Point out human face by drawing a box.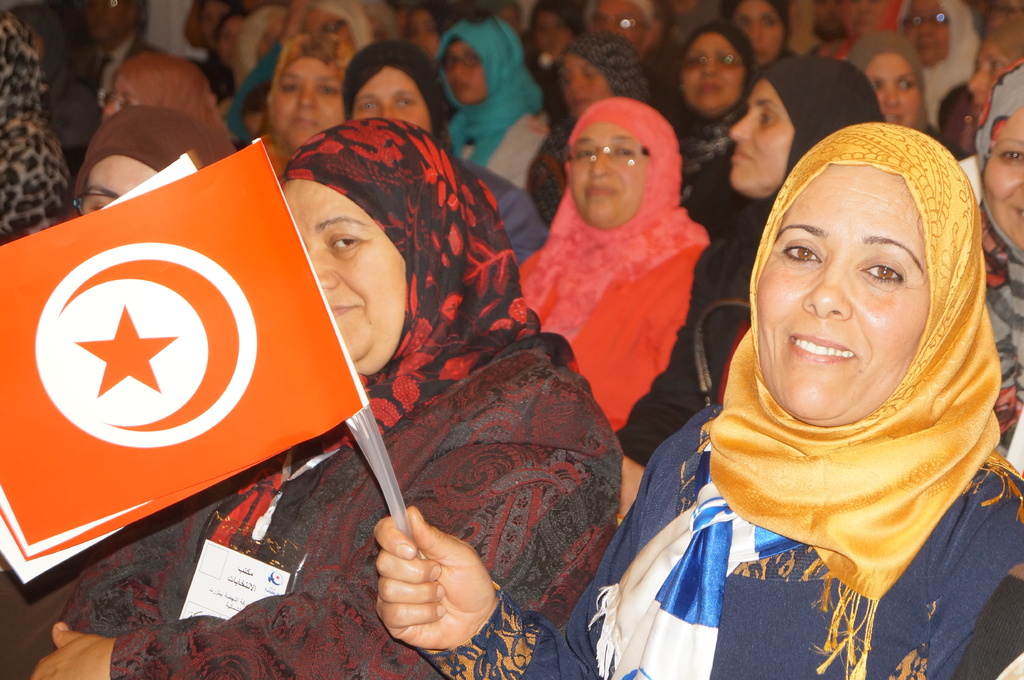
[left=79, top=154, right=155, bottom=216].
